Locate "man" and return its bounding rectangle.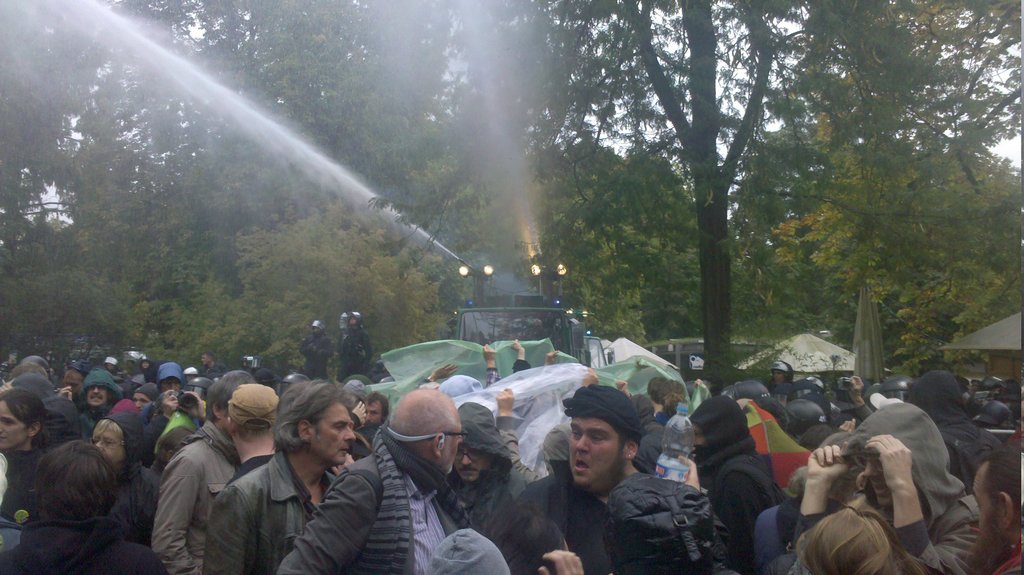
Rect(788, 403, 976, 574).
